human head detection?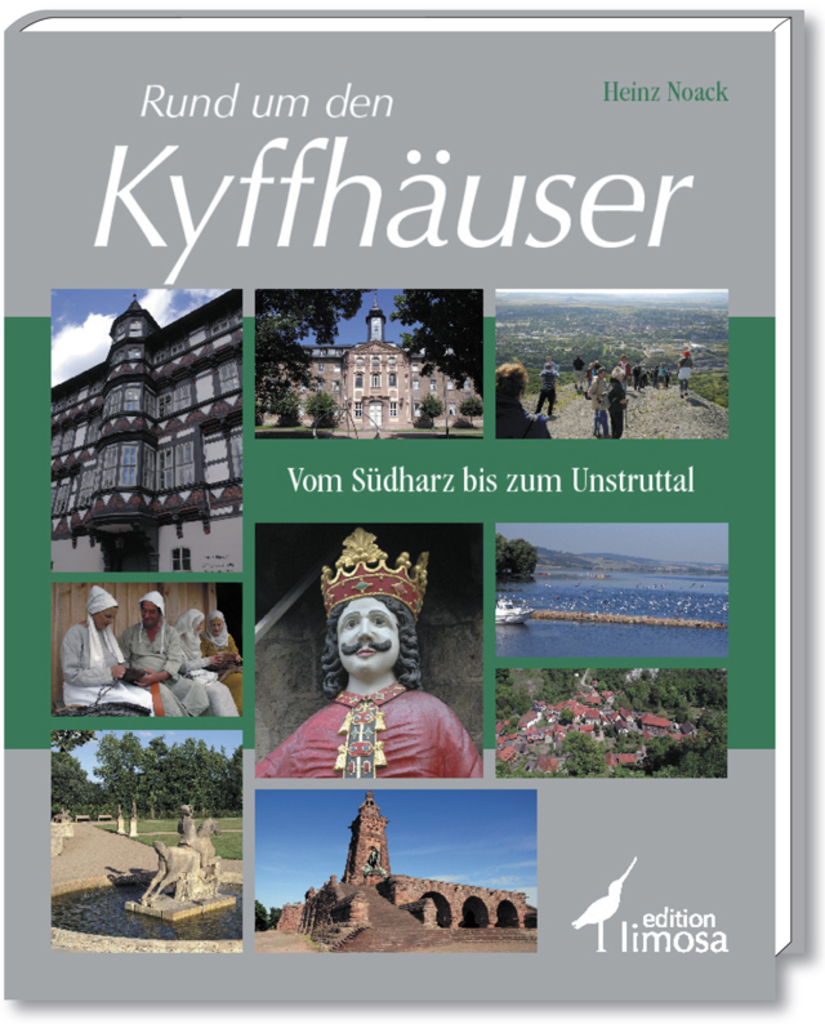
{"x1": 179, "y1": 609, "x2": 202, "y2": 633}
